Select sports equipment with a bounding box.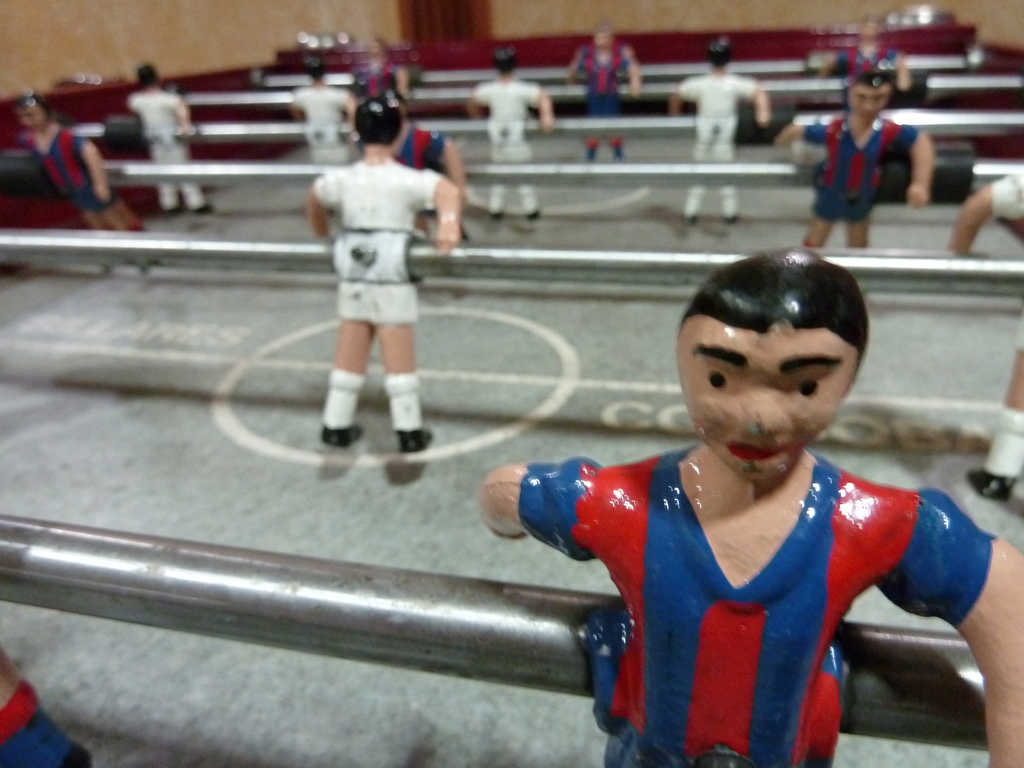
989,170,1023,364.
